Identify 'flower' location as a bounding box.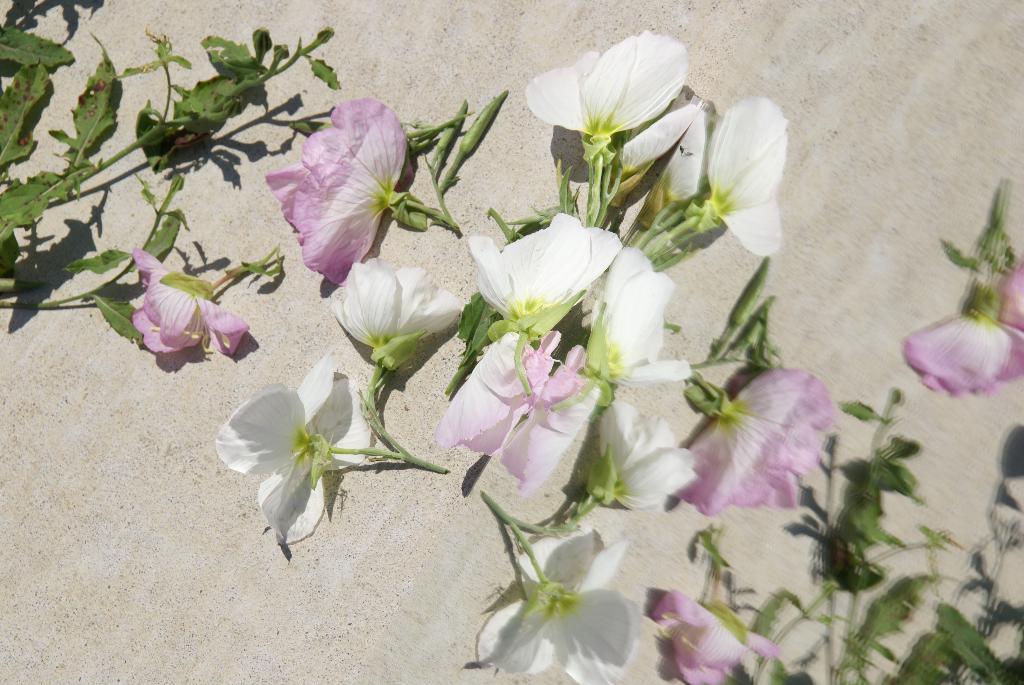
Rect(1003, 257, 1023, 329).
